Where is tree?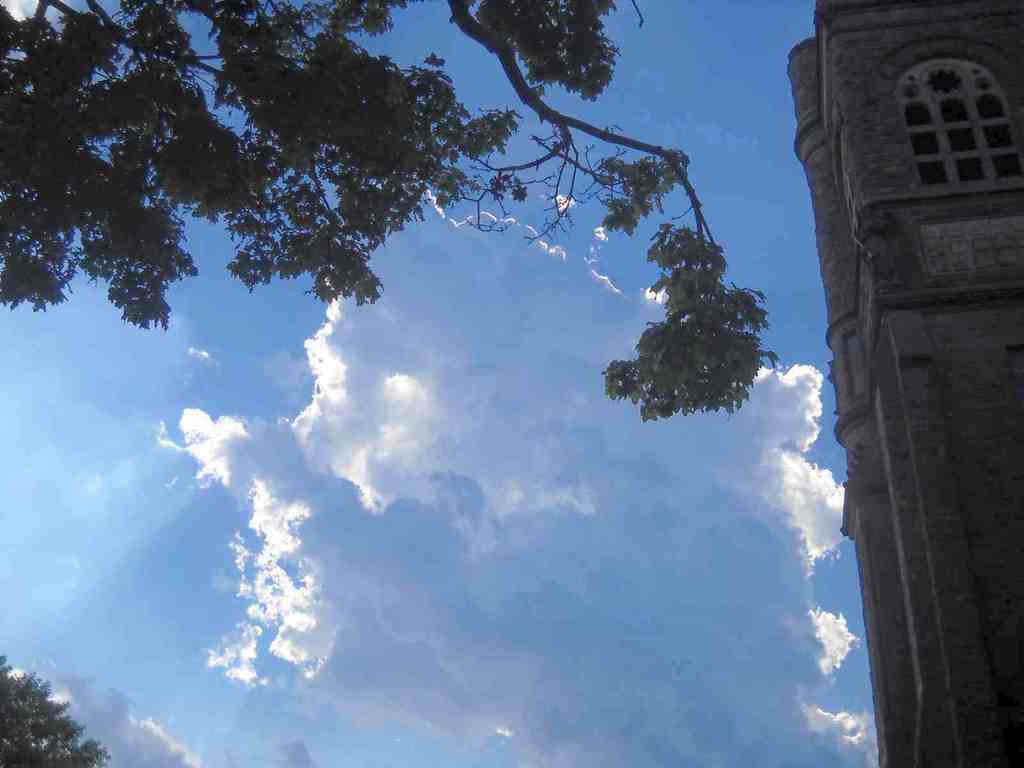
box=[0, 658, 109, 767].
